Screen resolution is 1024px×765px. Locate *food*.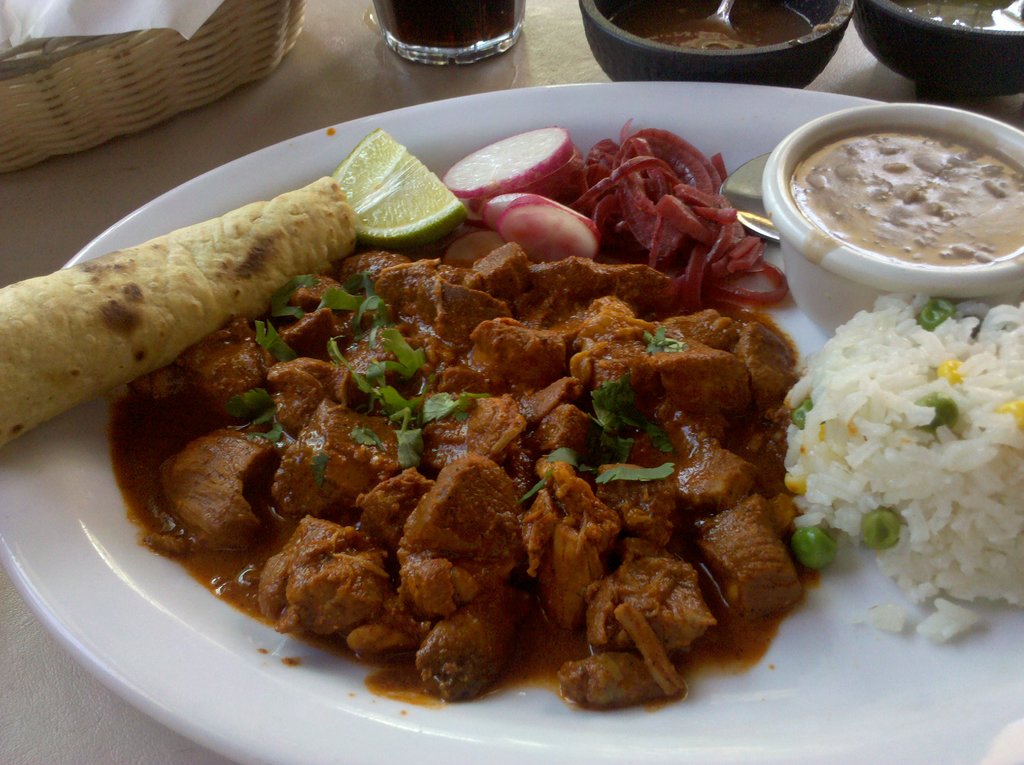
left=328, top=127, right=470, bottom=256.
